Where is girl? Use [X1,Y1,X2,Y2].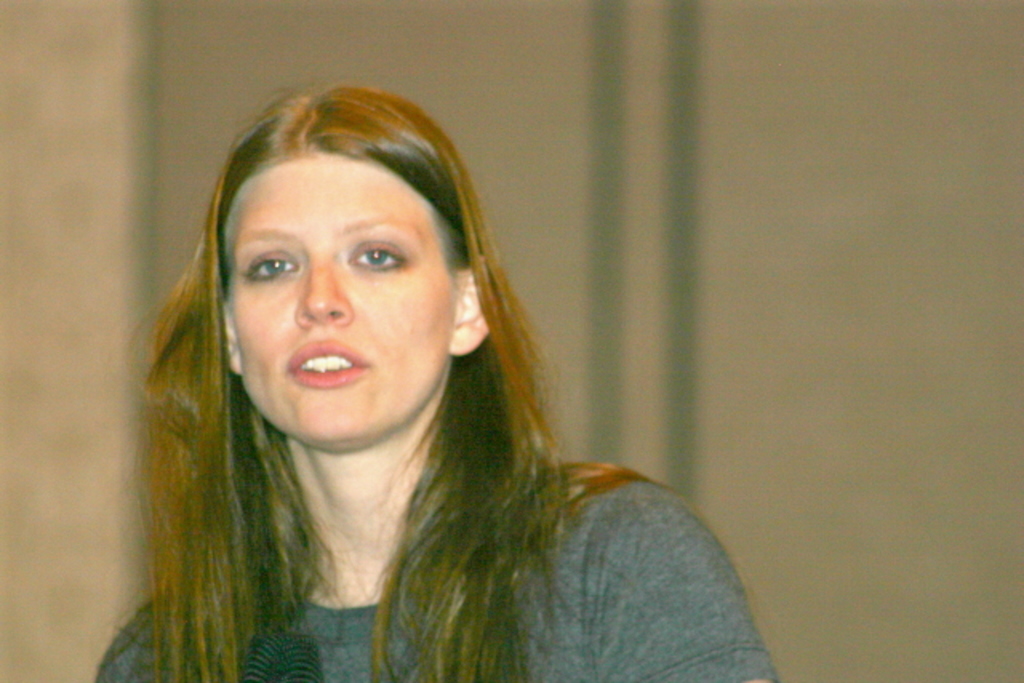
[83,86,797,682].
